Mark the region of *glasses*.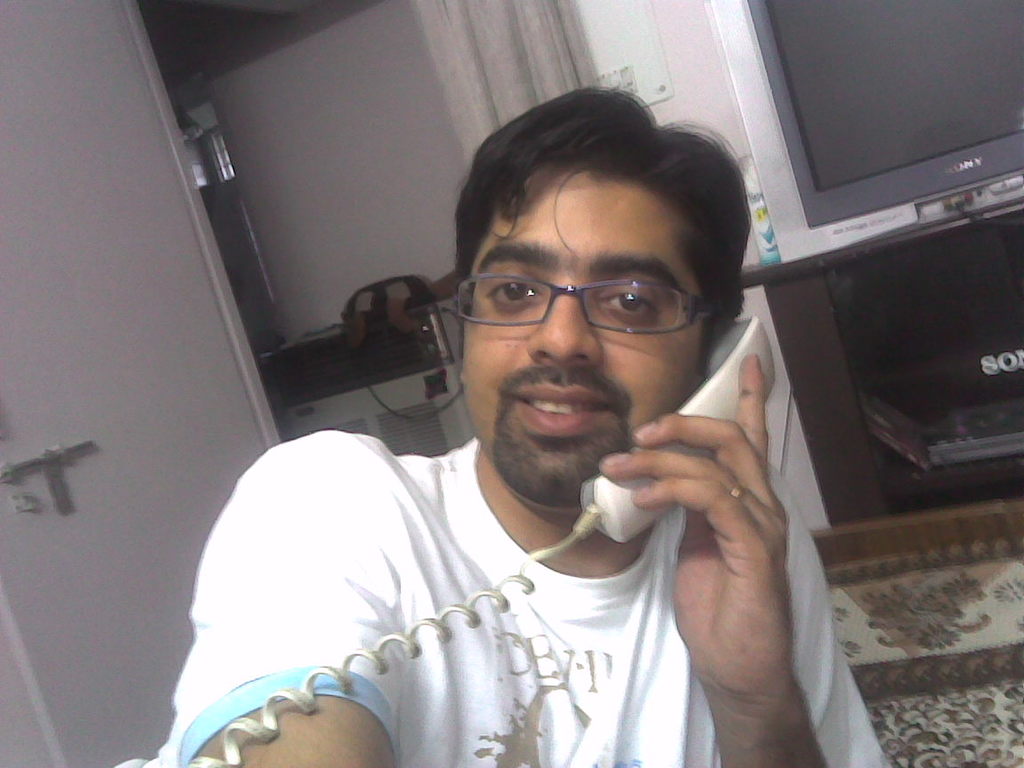
Region: x1=443 y1=248 x2=732 y2=342.
